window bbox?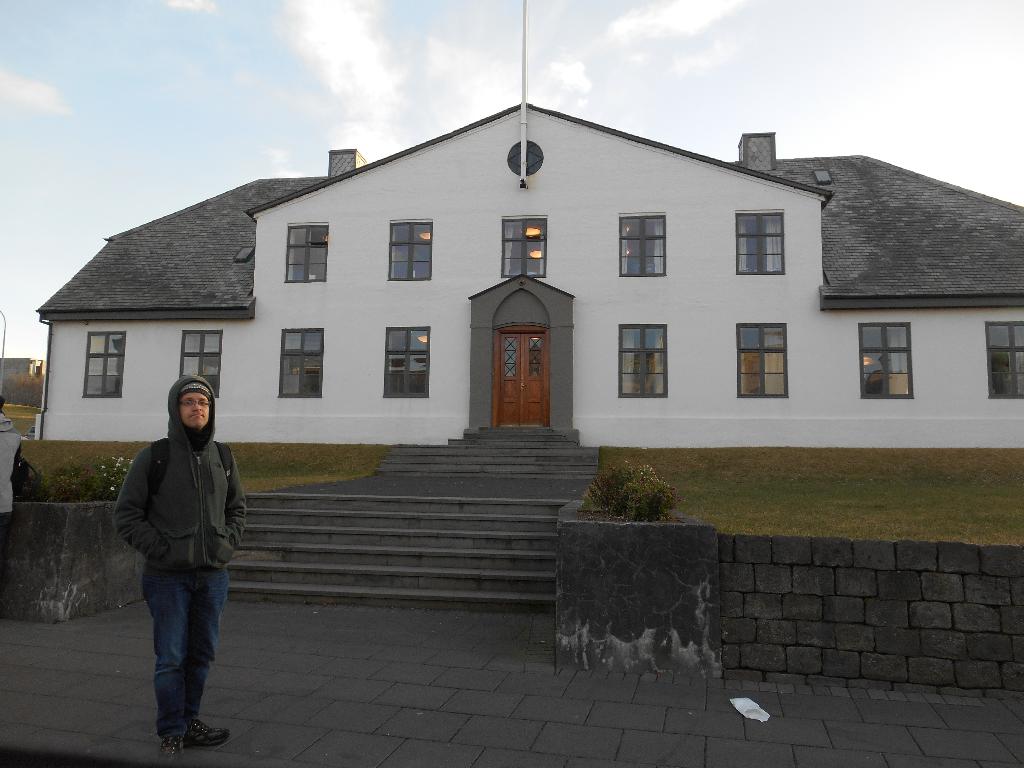
<bbox>503, 220, 547, 287</bbox>
